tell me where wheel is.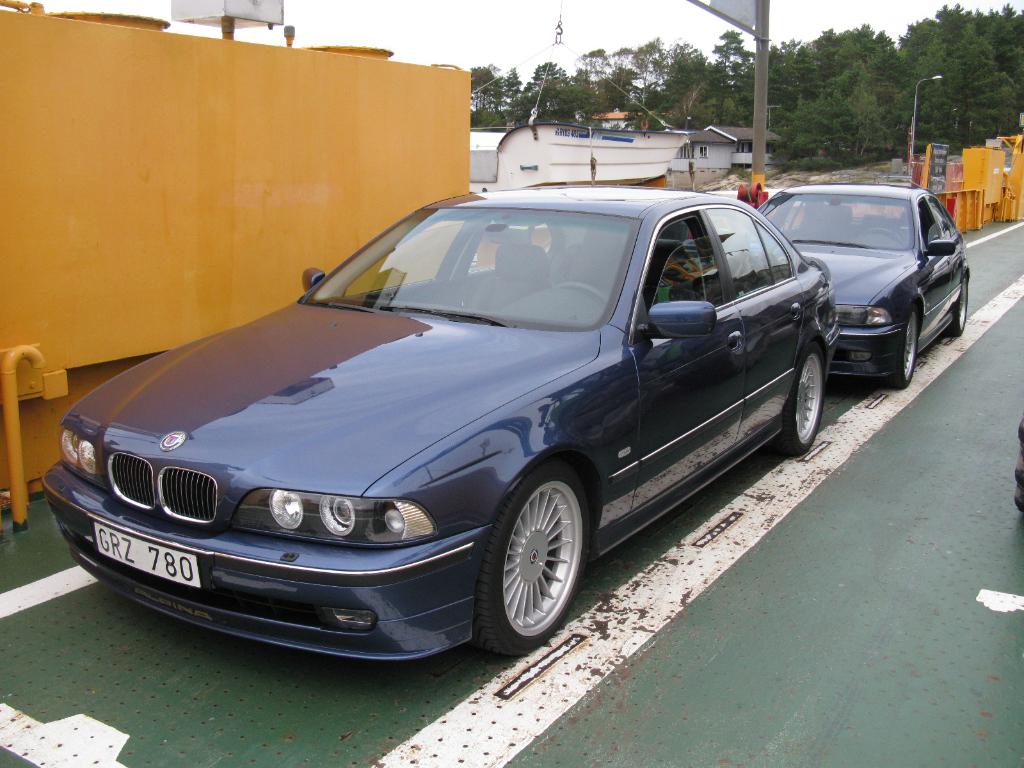
wheel is at bbox=(944, 275, 968, 336).
